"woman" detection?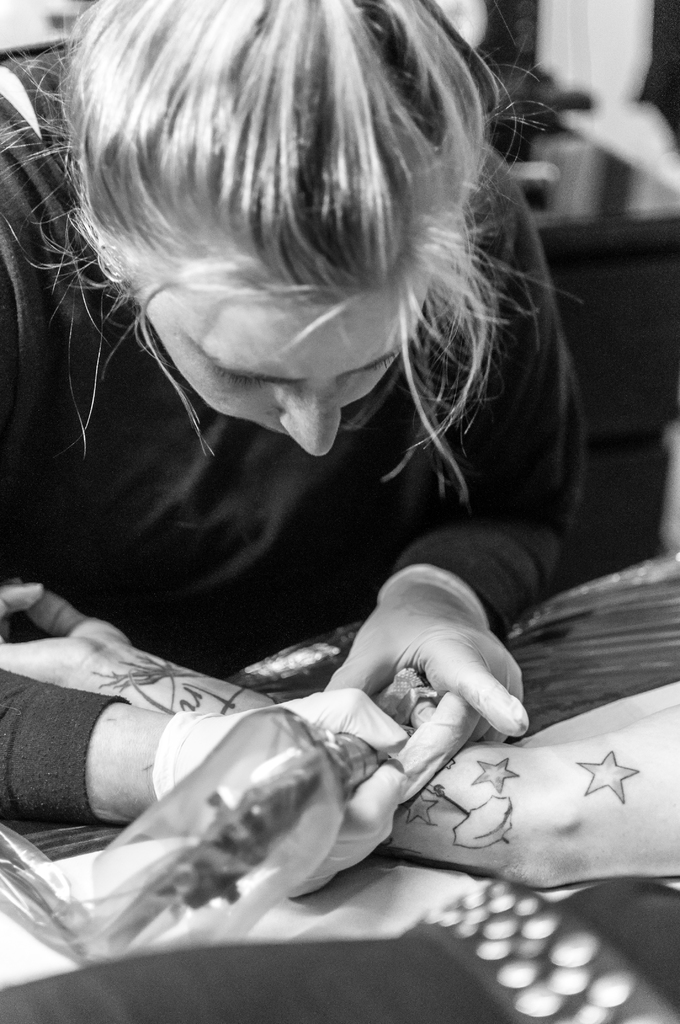
[left=0, top=0, right=592, bottom=904]
